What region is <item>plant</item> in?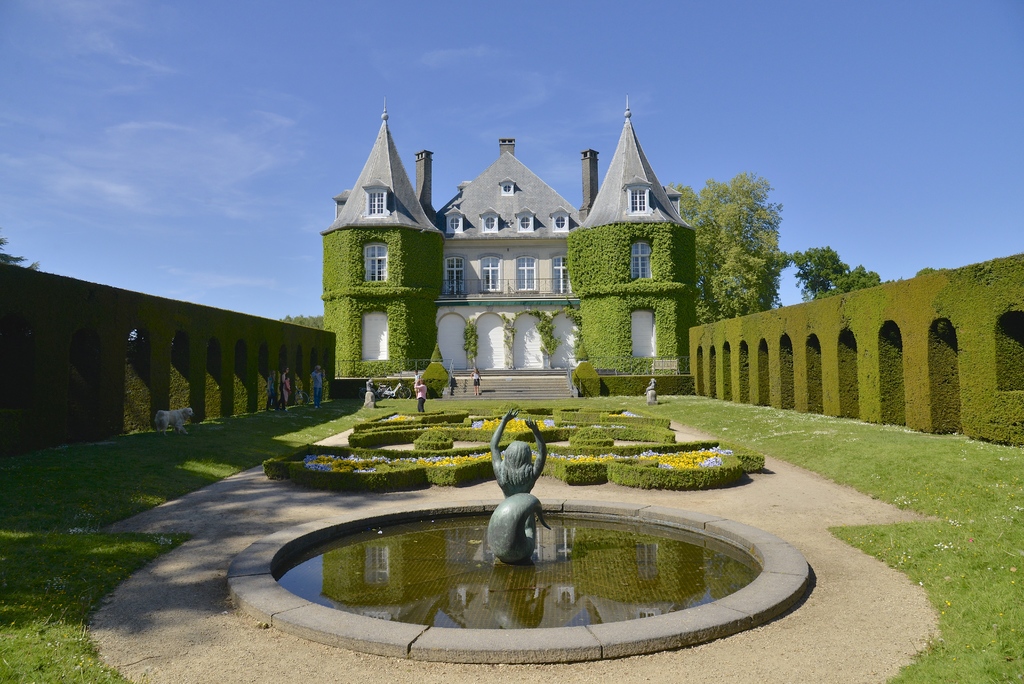
(557, 400, 678, 426).
